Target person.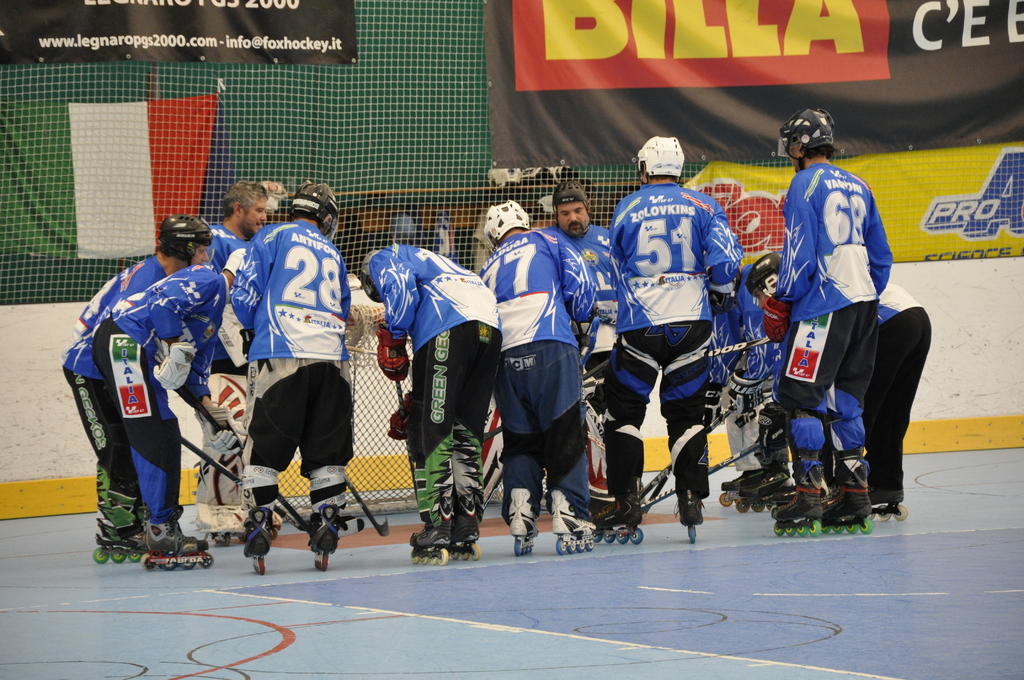
Target region: [x1=474, y1=198, x2=600, y2=540].
